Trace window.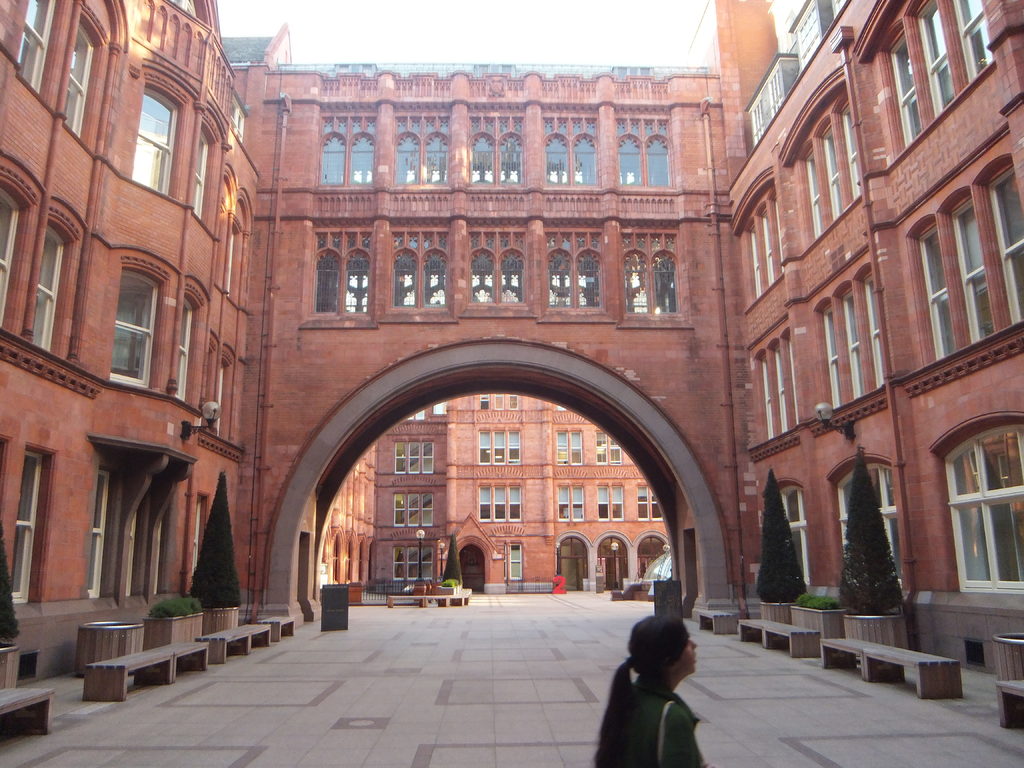
Traced to <box>395,545,435,581</box>.
